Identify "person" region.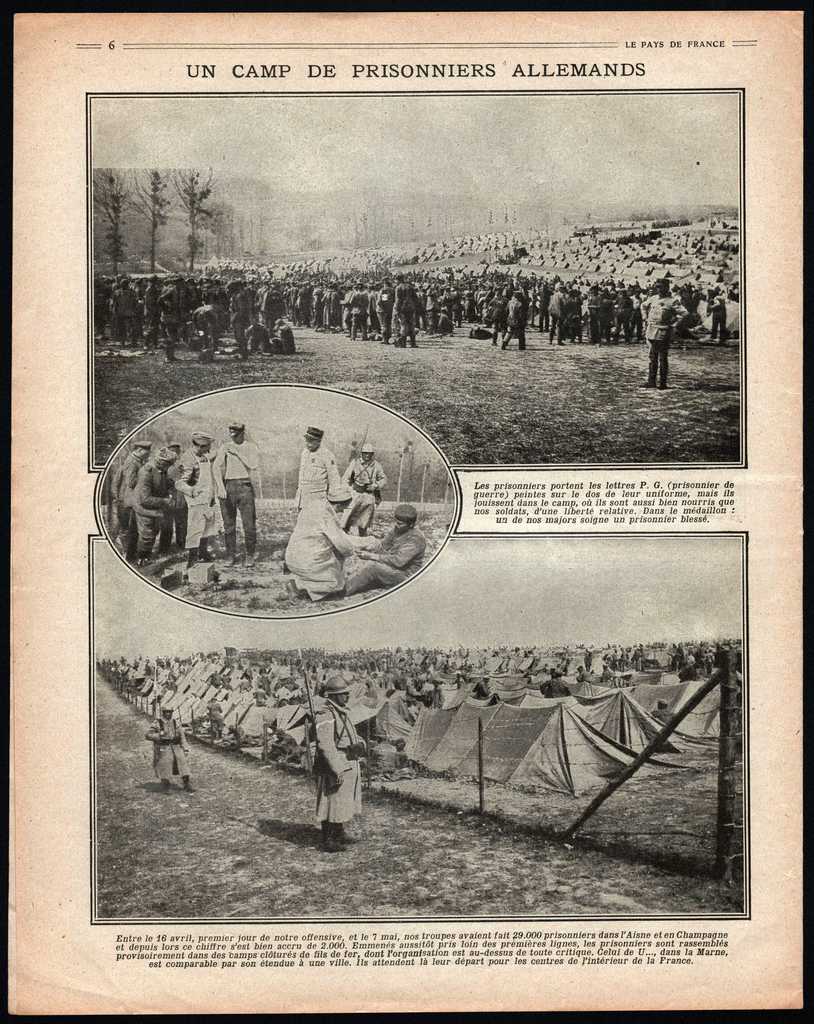
Region: 639, 274, 692, 390.
